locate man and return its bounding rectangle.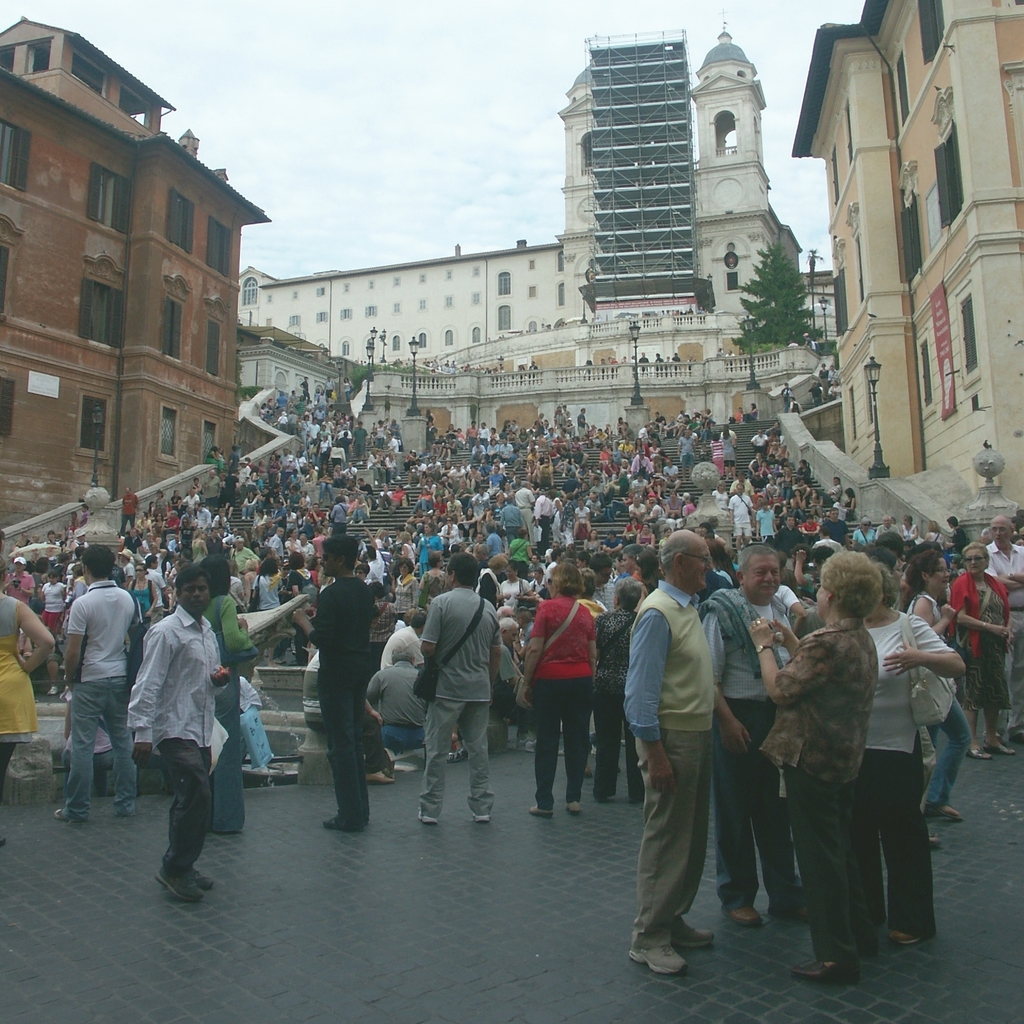
select_region(982, 519, 1023, 741).
